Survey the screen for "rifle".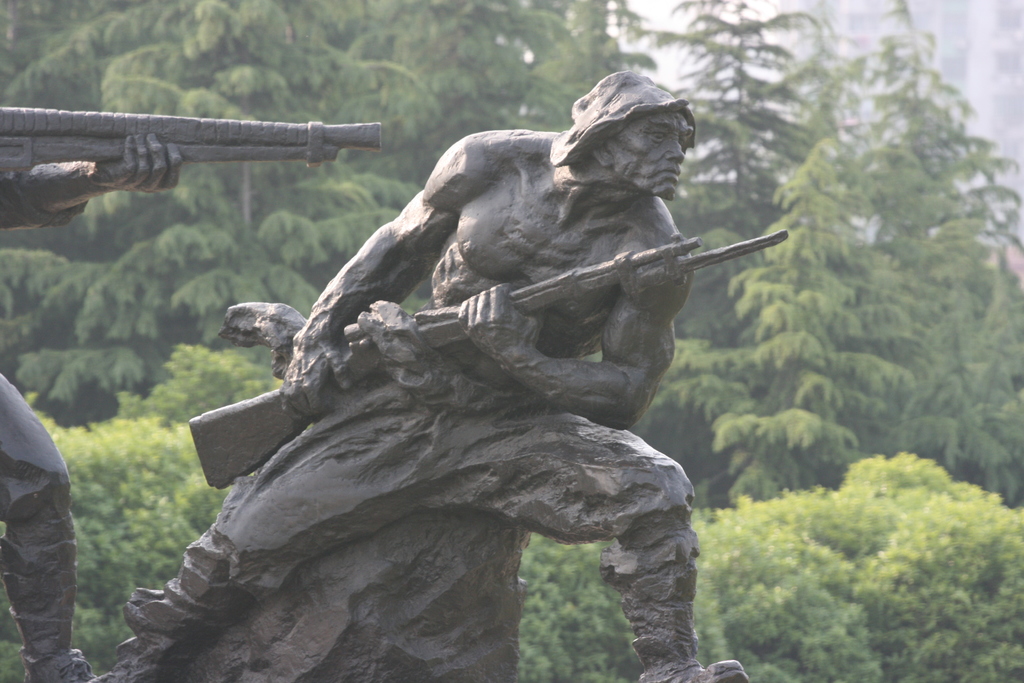
Survey found: BBox(1, 86, 414, 243).
